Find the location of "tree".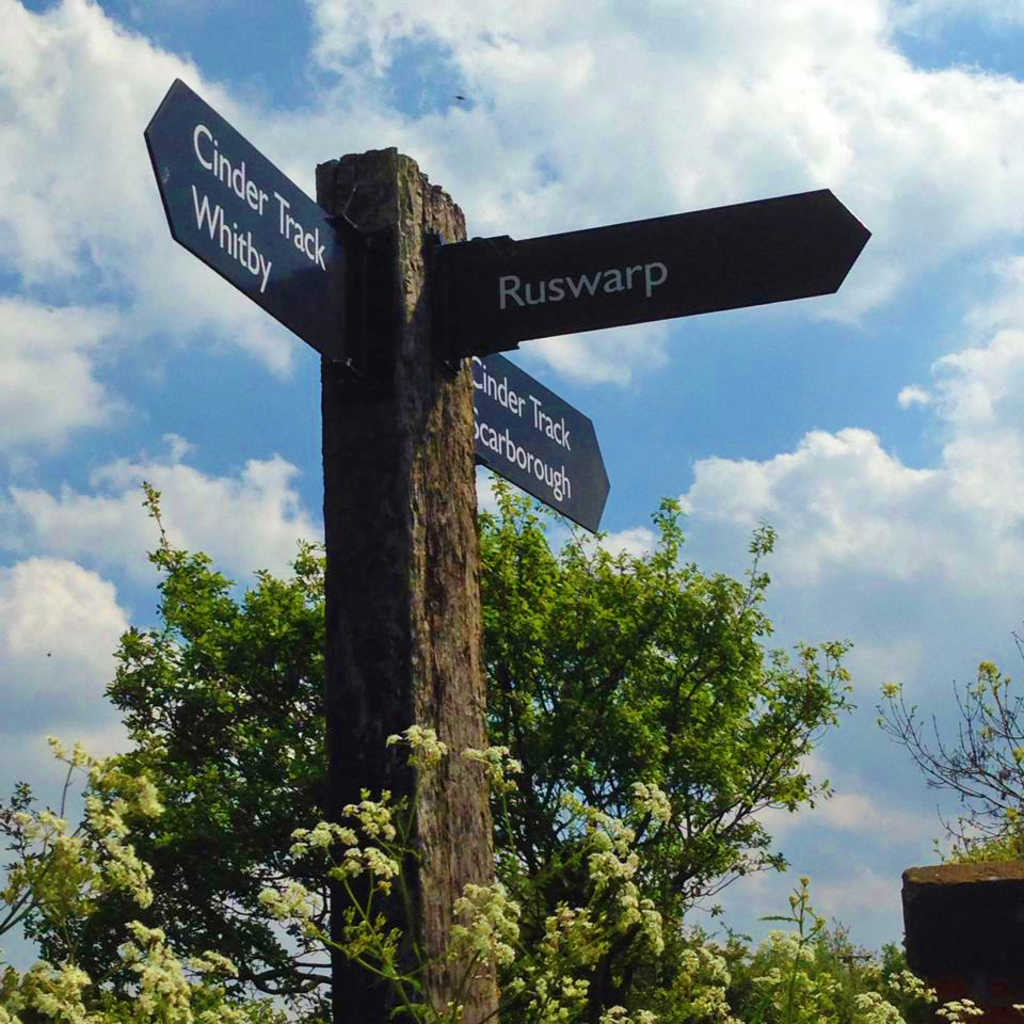
Location: [x1=874, y1=629, x2=1023, y2=861].
